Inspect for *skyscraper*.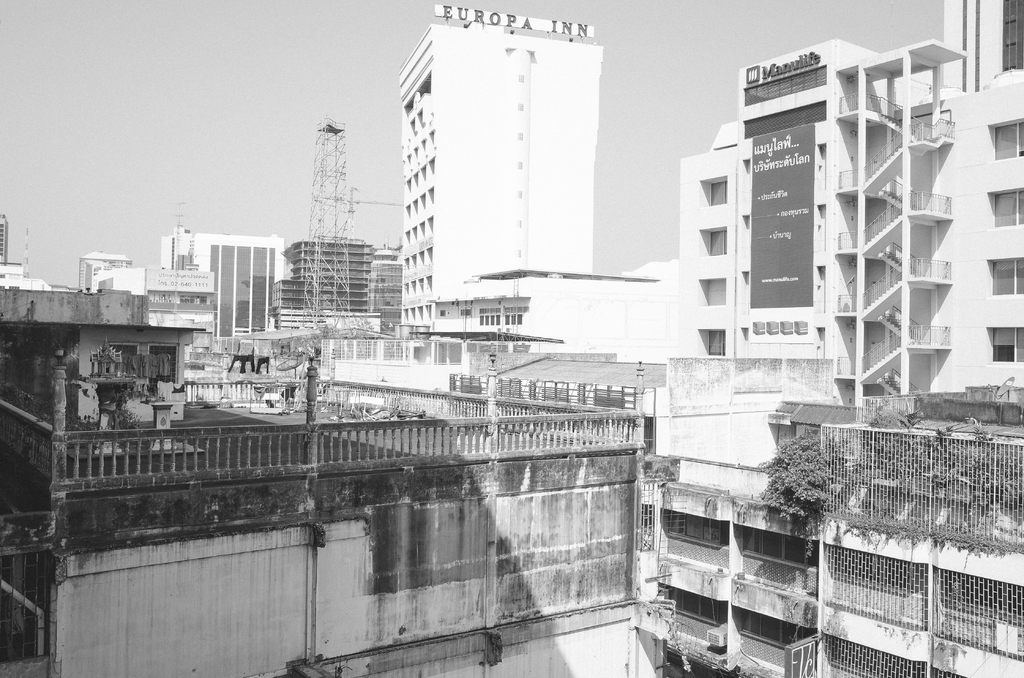
Inspection: [x1=396, y1=1, x2=604, y2=339].
